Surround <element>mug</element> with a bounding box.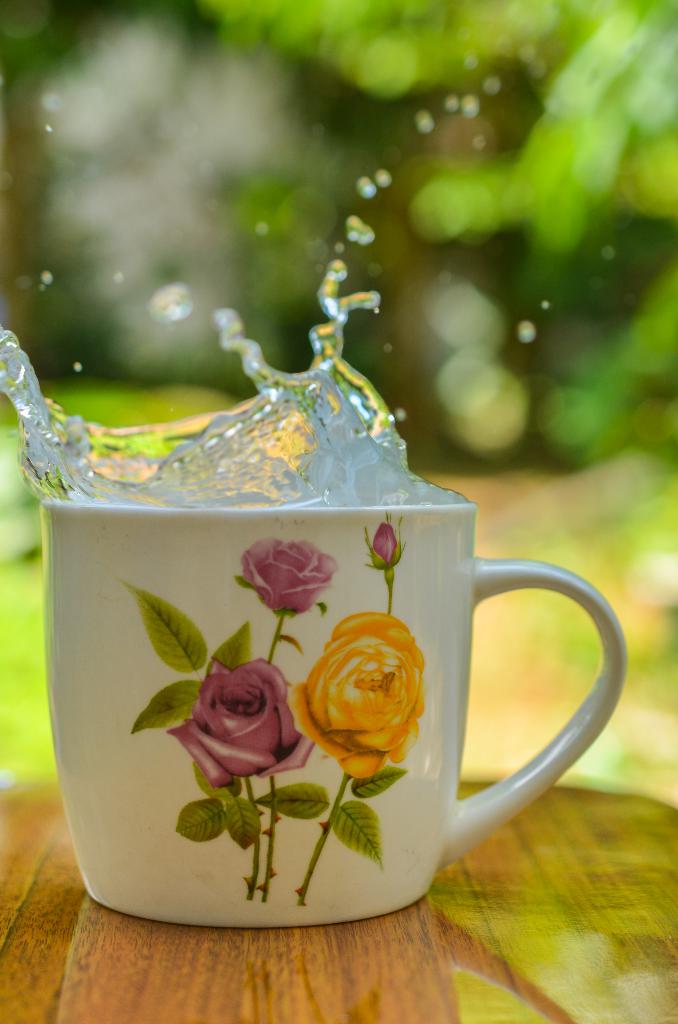
select_region(36, 500, 629, 934).
